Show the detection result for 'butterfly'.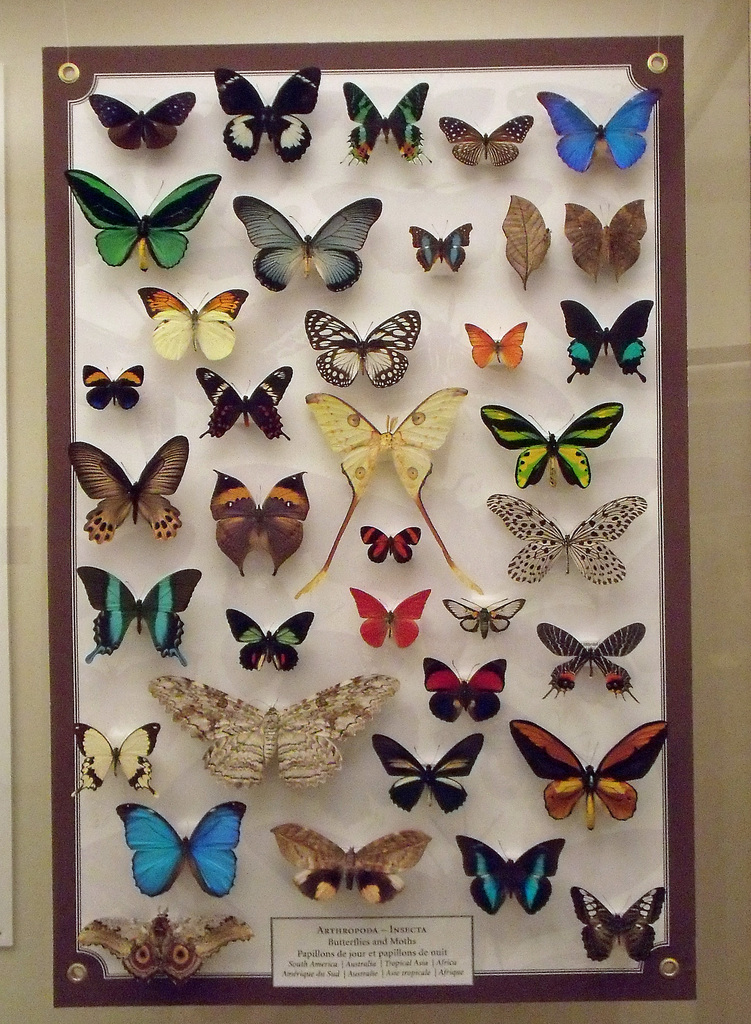
61 443 193 546.
